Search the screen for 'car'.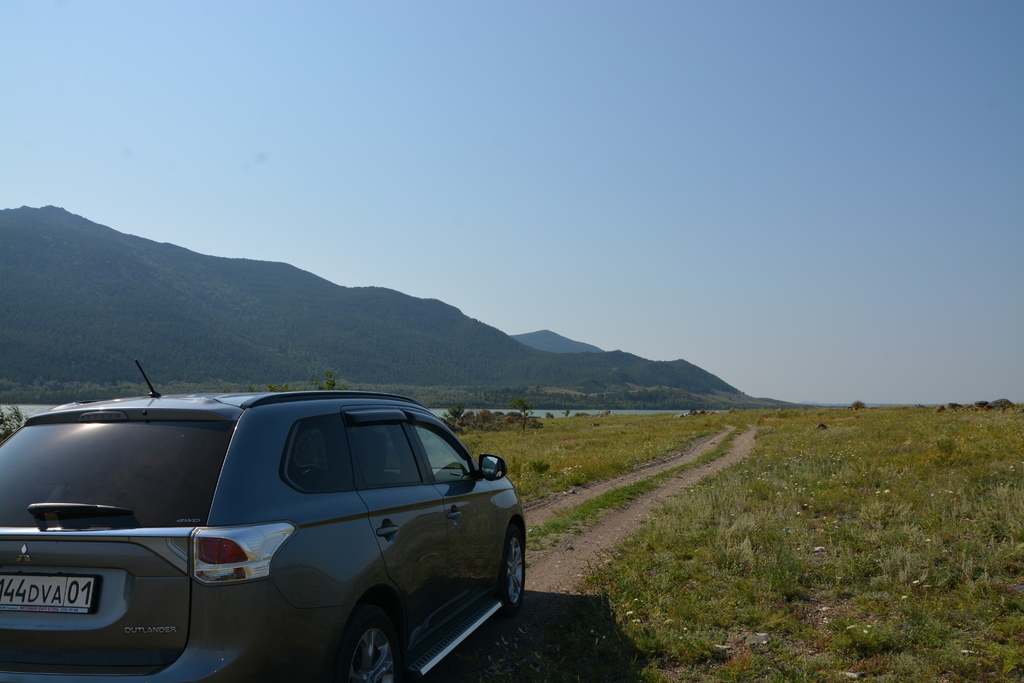
Found at crop(2, 381, 535, 682).
